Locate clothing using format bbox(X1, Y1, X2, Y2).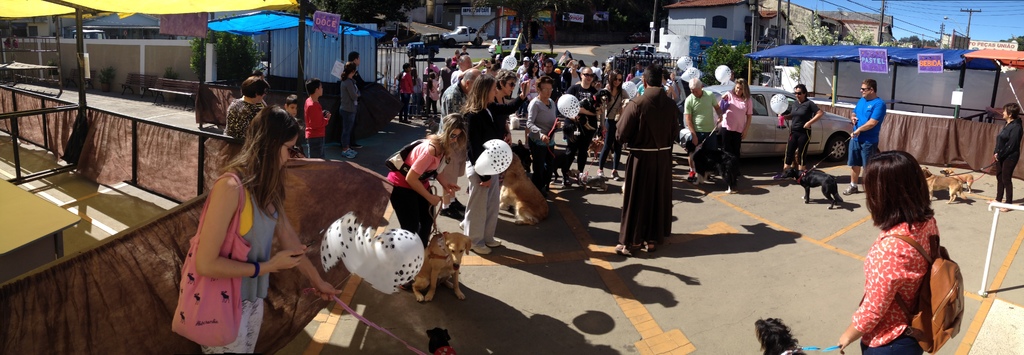
bbox(856, 221, 943, 354).
